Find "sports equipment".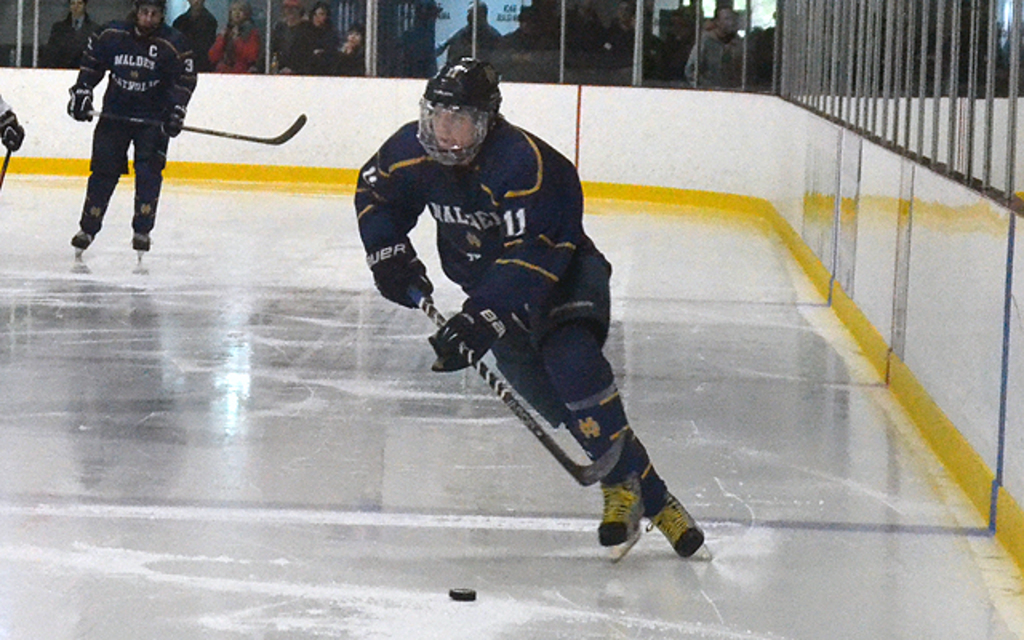
locate(90, 112, 309, 146).
